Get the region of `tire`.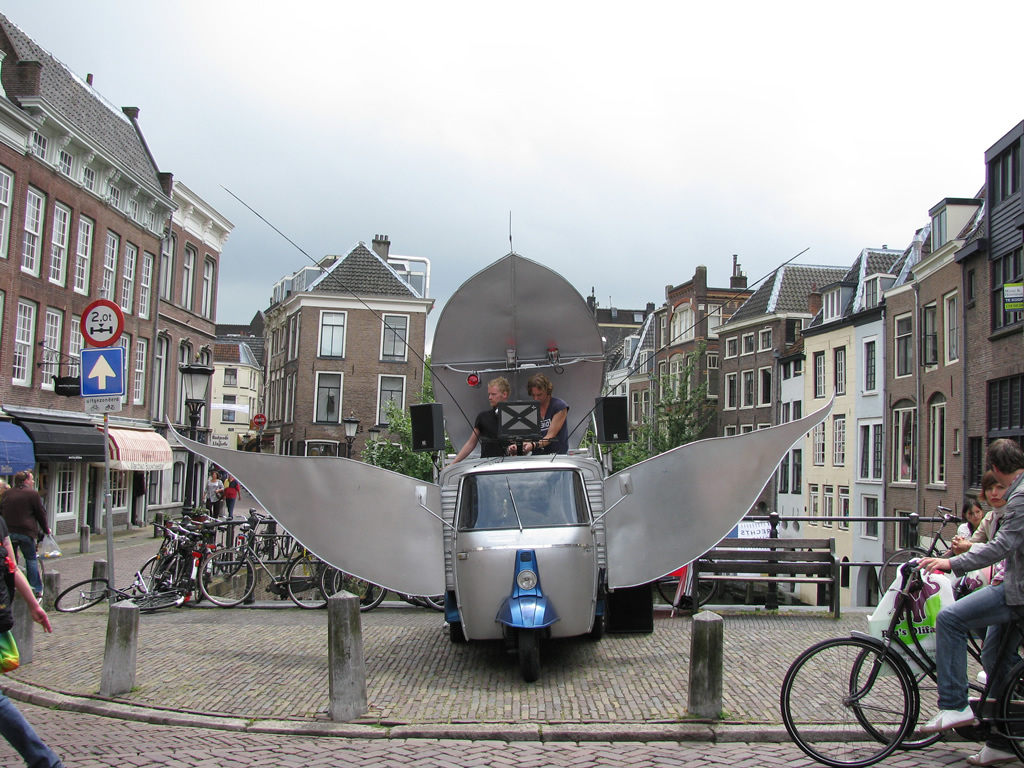
[853,645,946,754].
